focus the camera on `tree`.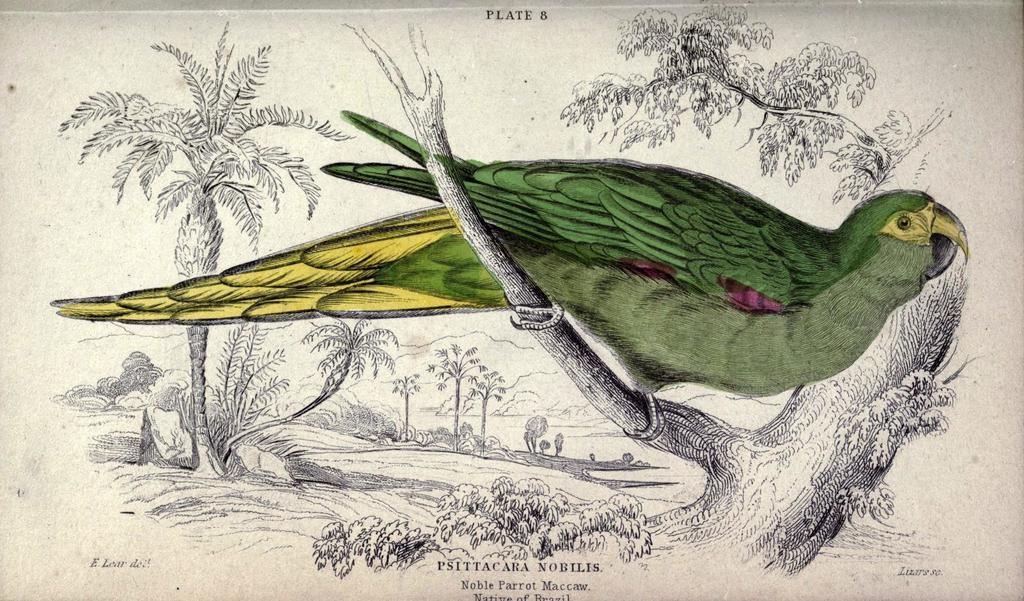
Focus region: [left=392, top=375, right=423, bottom=441].
